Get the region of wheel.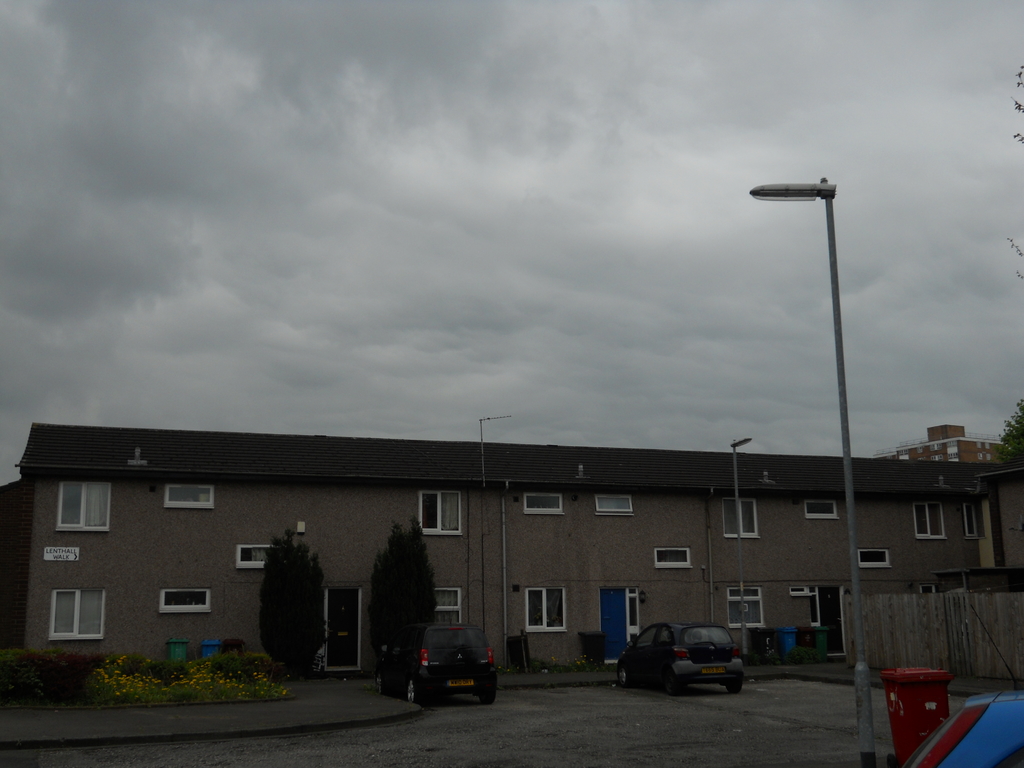
rect(666, 673, 682, 696).
